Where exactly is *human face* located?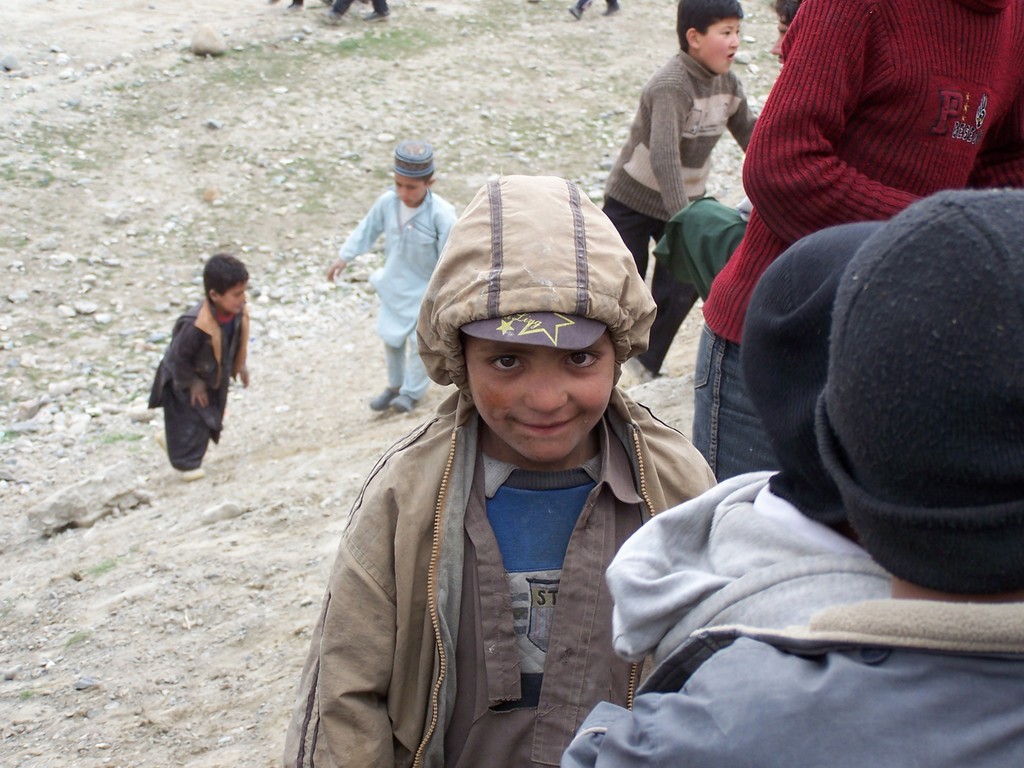
Its bounding box is box=[396, 174, 427, 209].
